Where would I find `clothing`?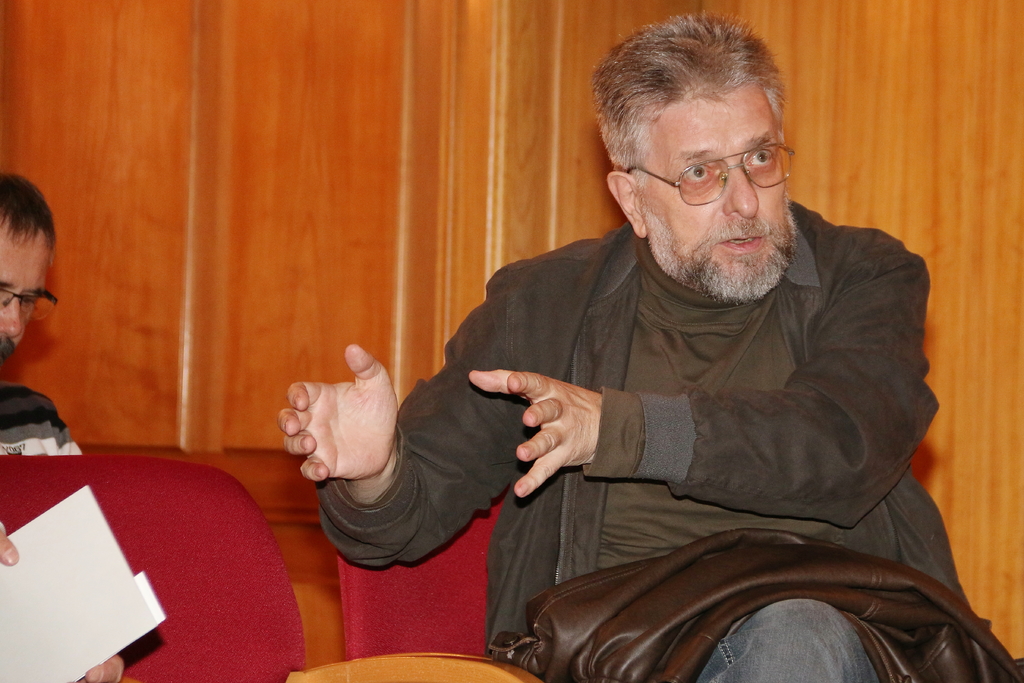
At 308,144,963,682.
